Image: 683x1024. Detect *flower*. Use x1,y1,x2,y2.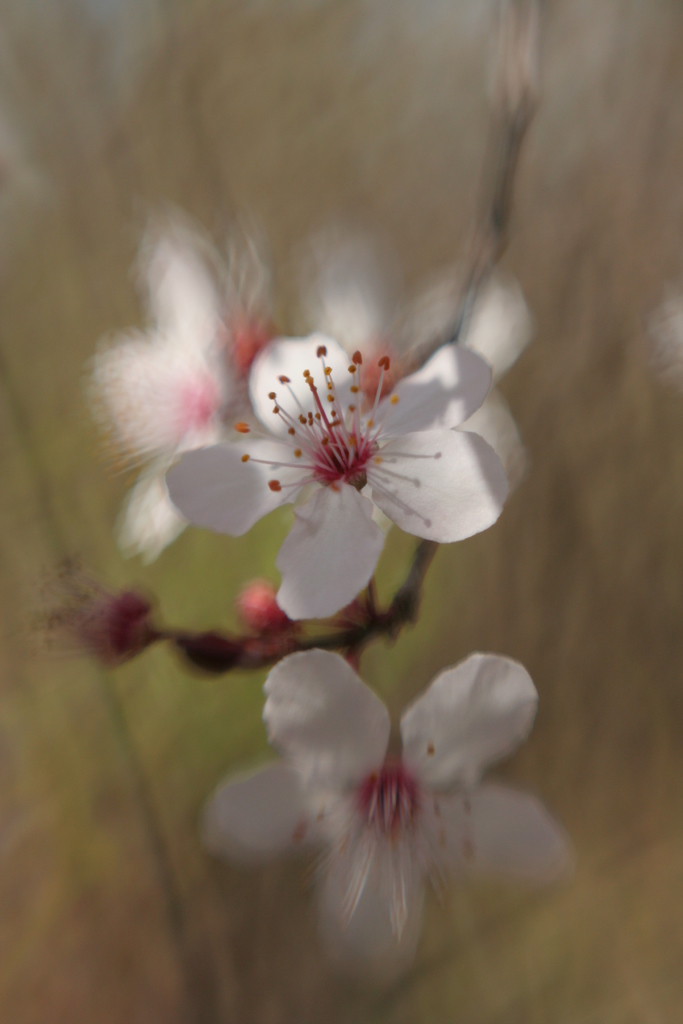
295,245,532,501.
